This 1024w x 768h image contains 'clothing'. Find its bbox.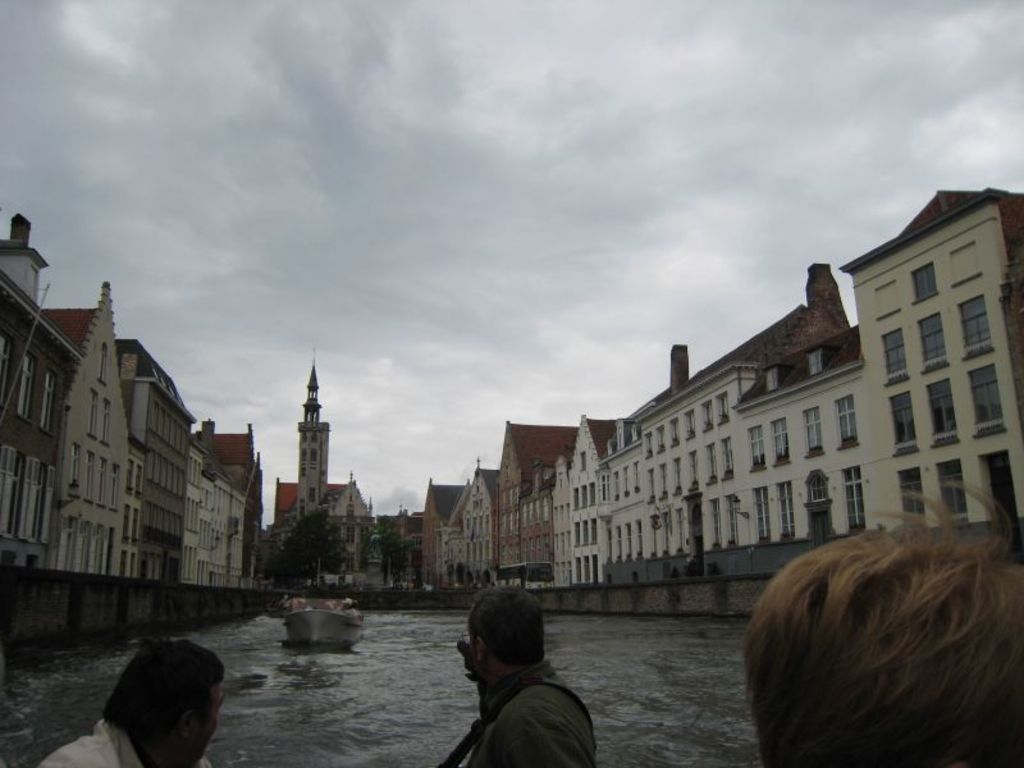
(left=44, top=719, right=212, bottom=767).
